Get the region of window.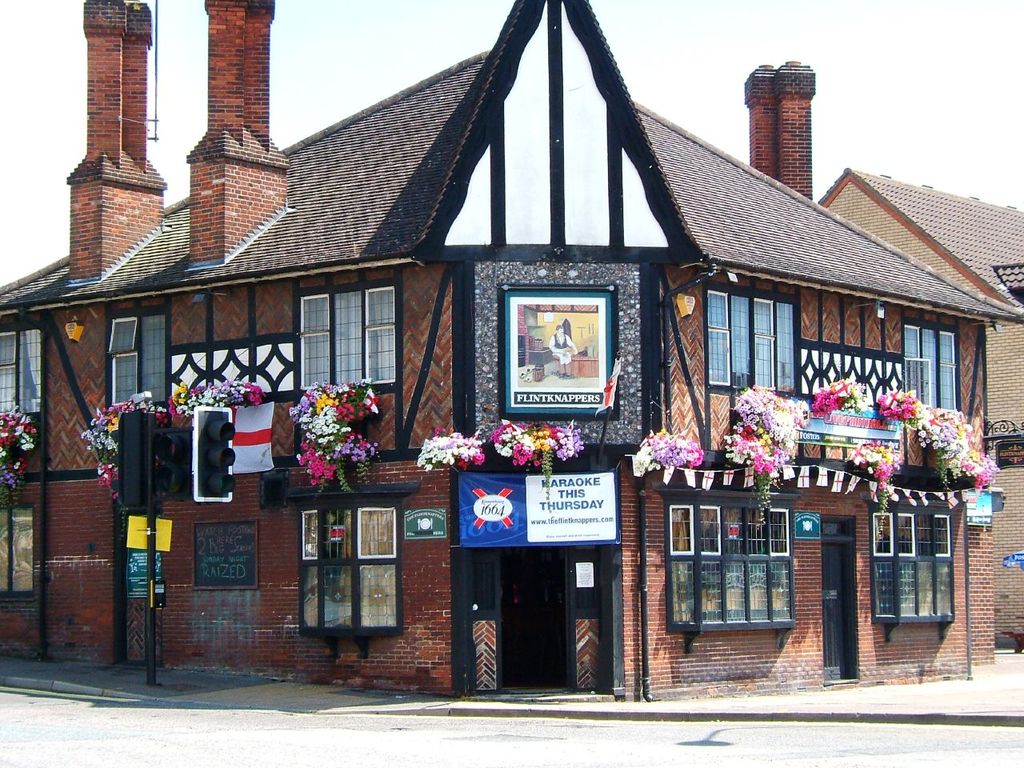
locate(0, 318, 47, 425).
